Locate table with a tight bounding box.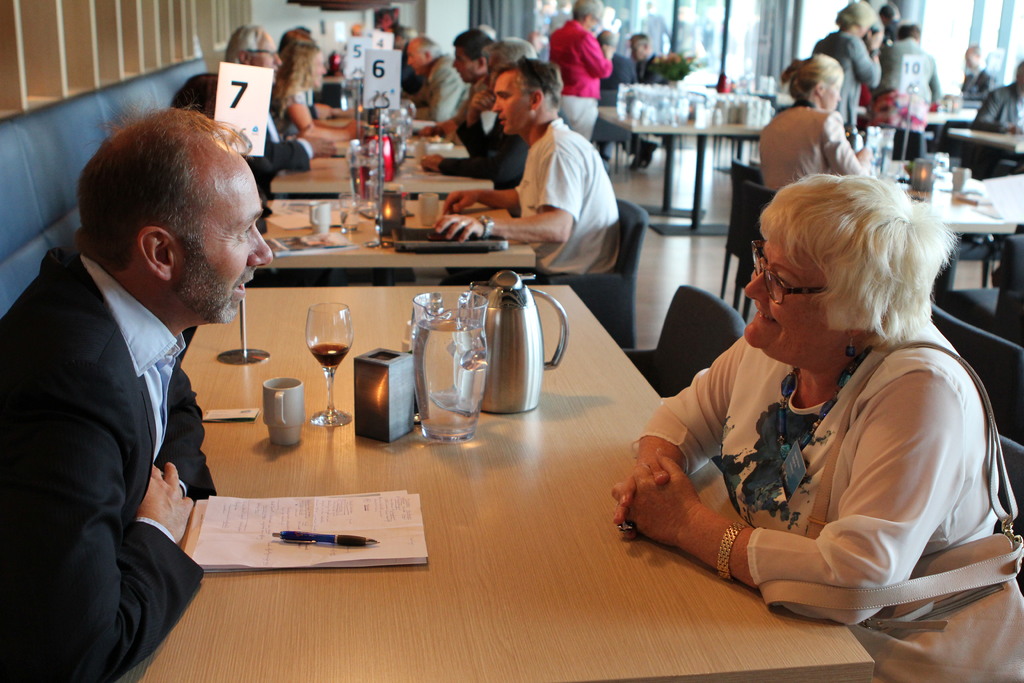
region(114, 251, 747, 676).
